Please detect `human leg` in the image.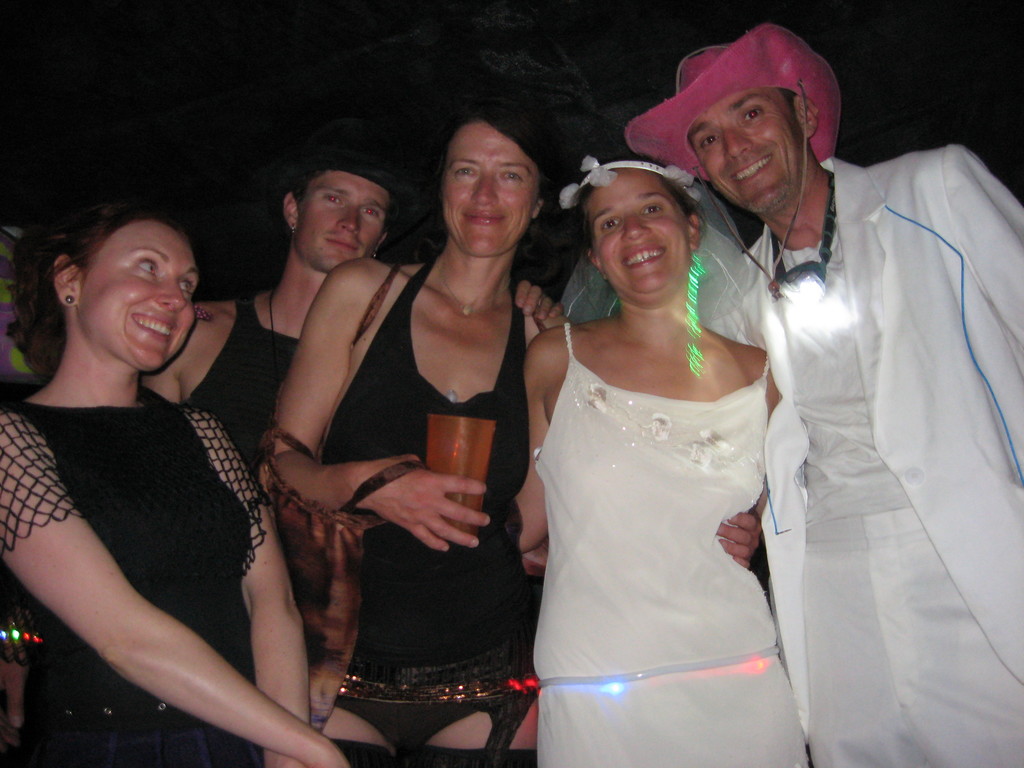
l=778, t=522, r=898, b=767.
